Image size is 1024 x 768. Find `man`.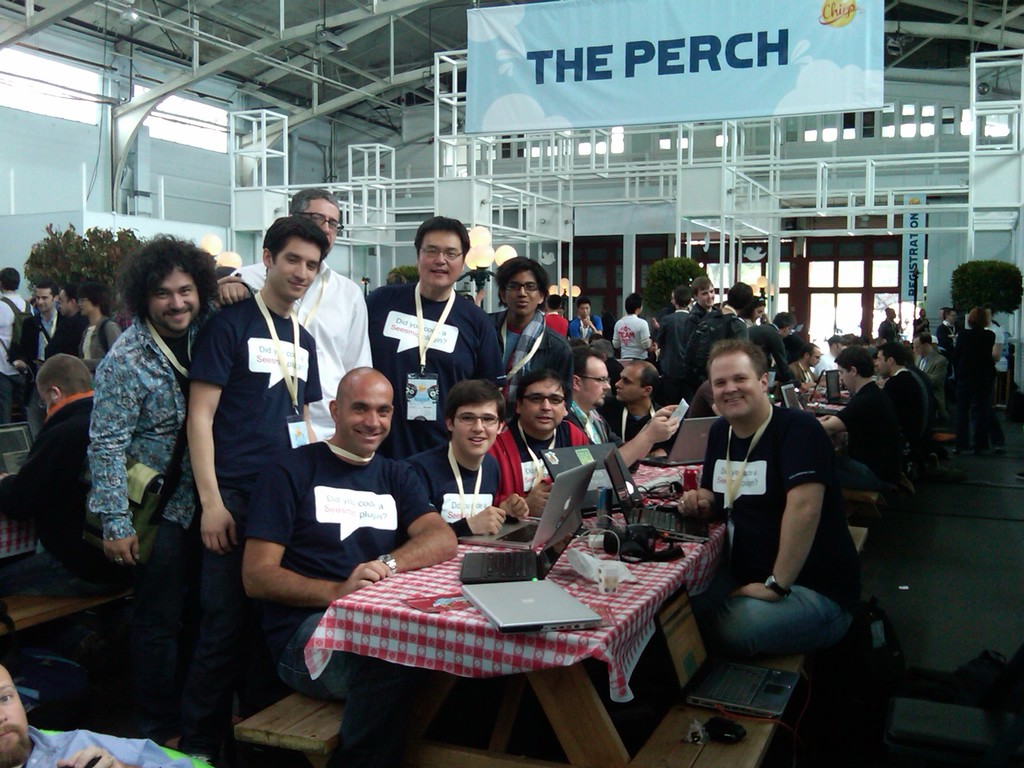
x1=228, y1=189, x2=374, y2=440.
